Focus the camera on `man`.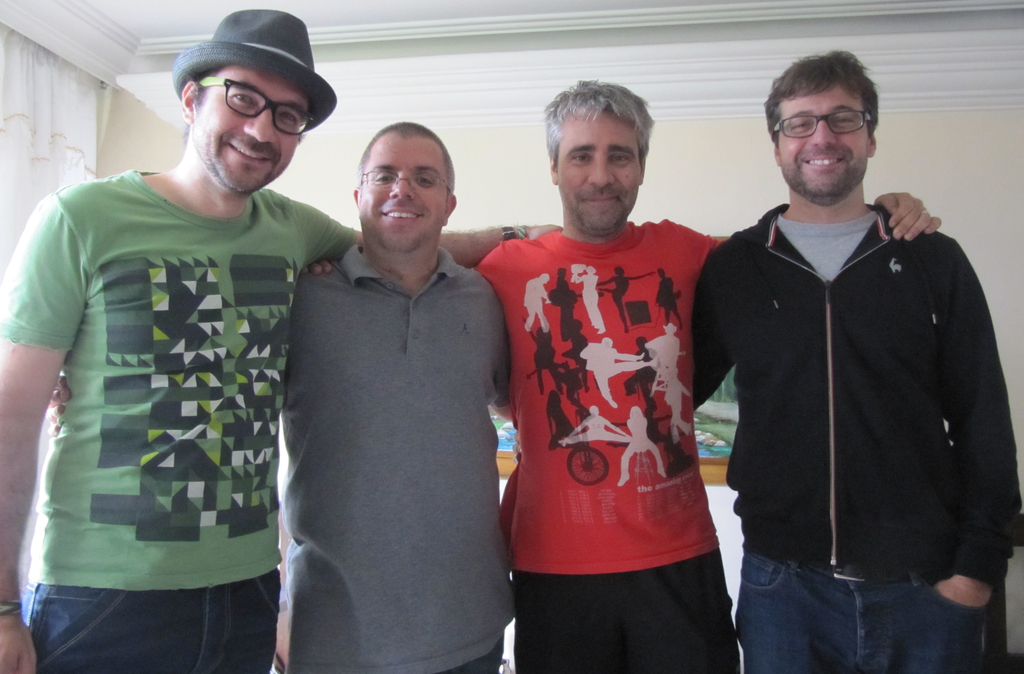
Focus region: rect(678, 47, 1023, 673).
